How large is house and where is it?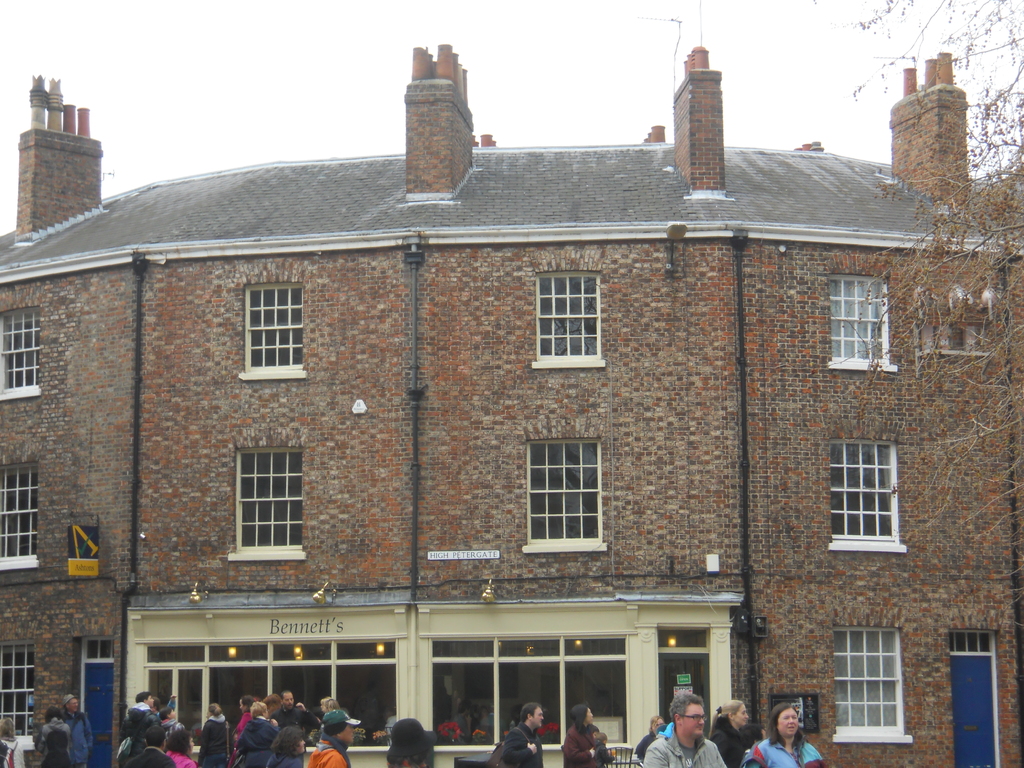
Bounding box: <bbox>49, 61, 967, 724</bbox>.
